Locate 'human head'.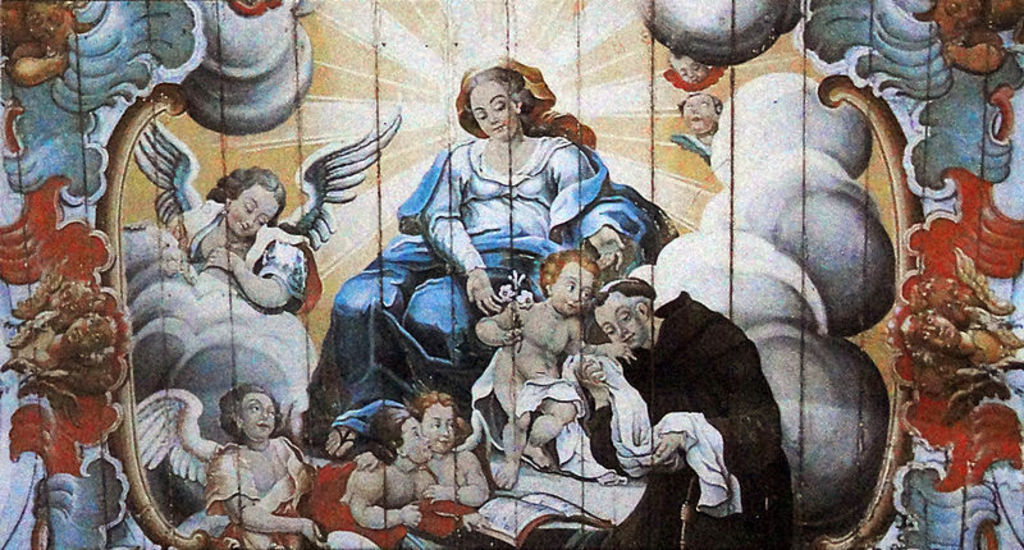
Bounding box: {"left": 897, "top": 307, "right": 959, "bottom": 358}.
